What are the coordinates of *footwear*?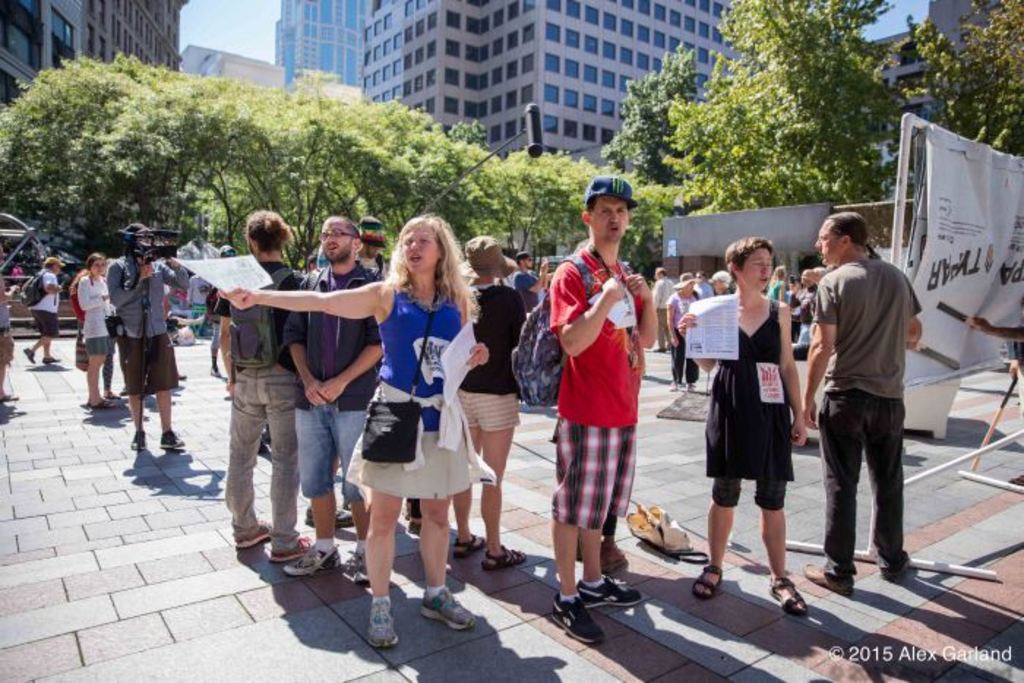
locate(484, 540, 522, 566).
